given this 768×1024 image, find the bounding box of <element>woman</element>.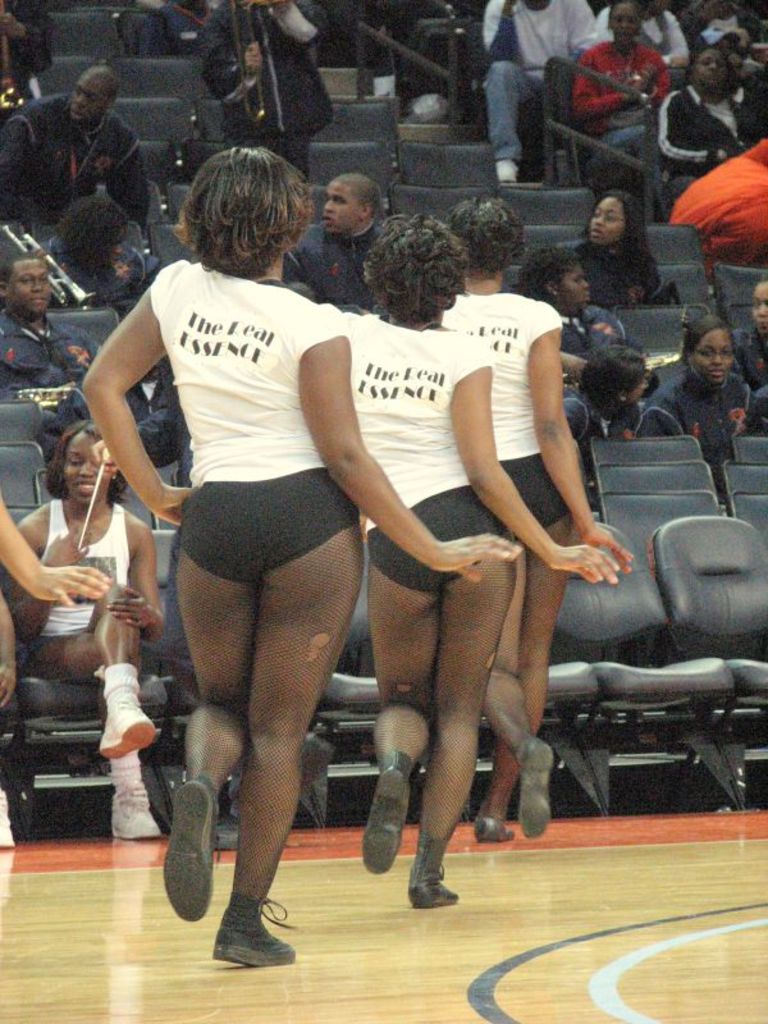
72:142:516:970.
